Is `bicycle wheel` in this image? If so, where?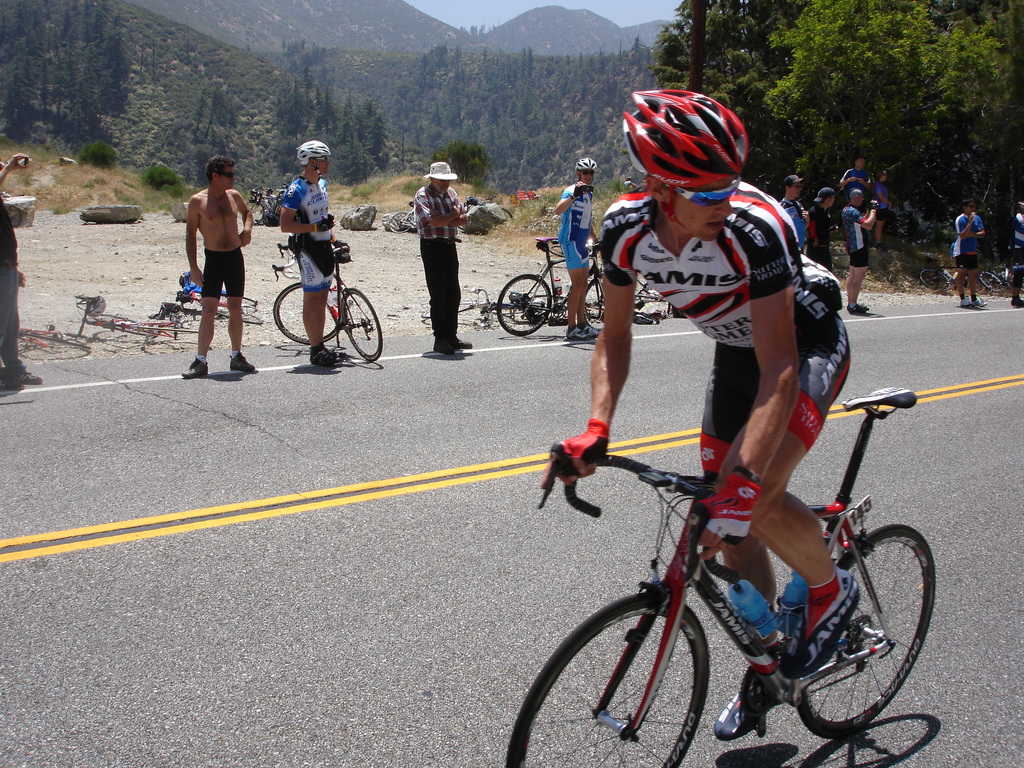
Yes, at <box>584,275,608,330</box>.
